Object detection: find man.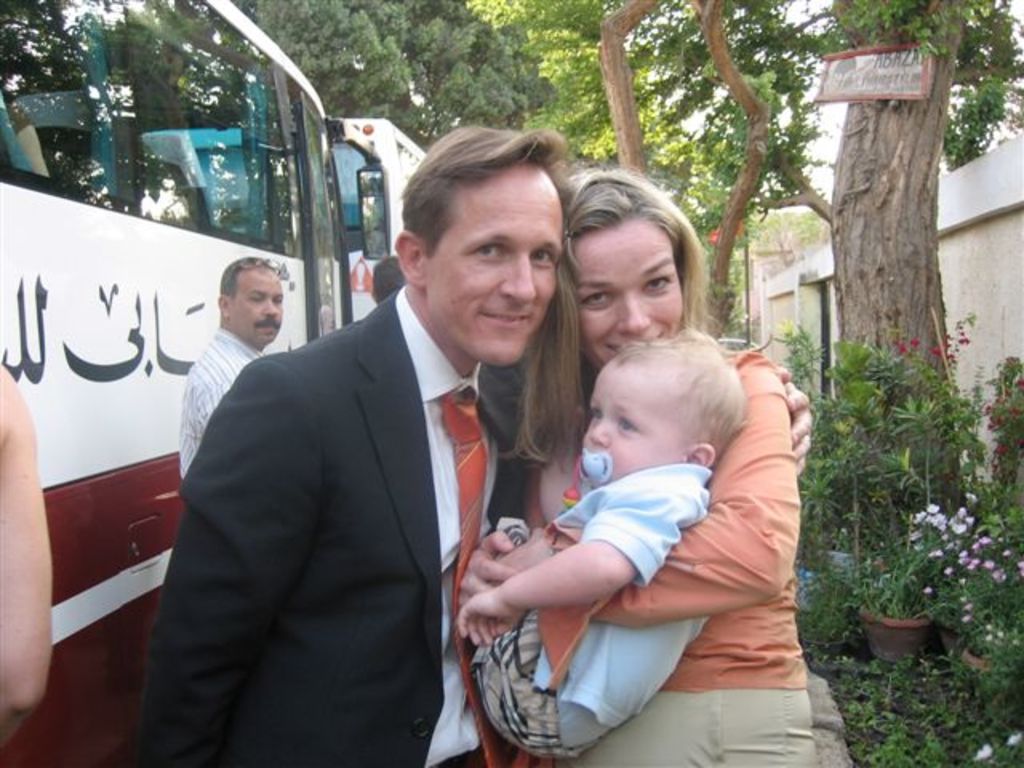
pyautogui.locateOnScreen(141, 122, 570, 766).
